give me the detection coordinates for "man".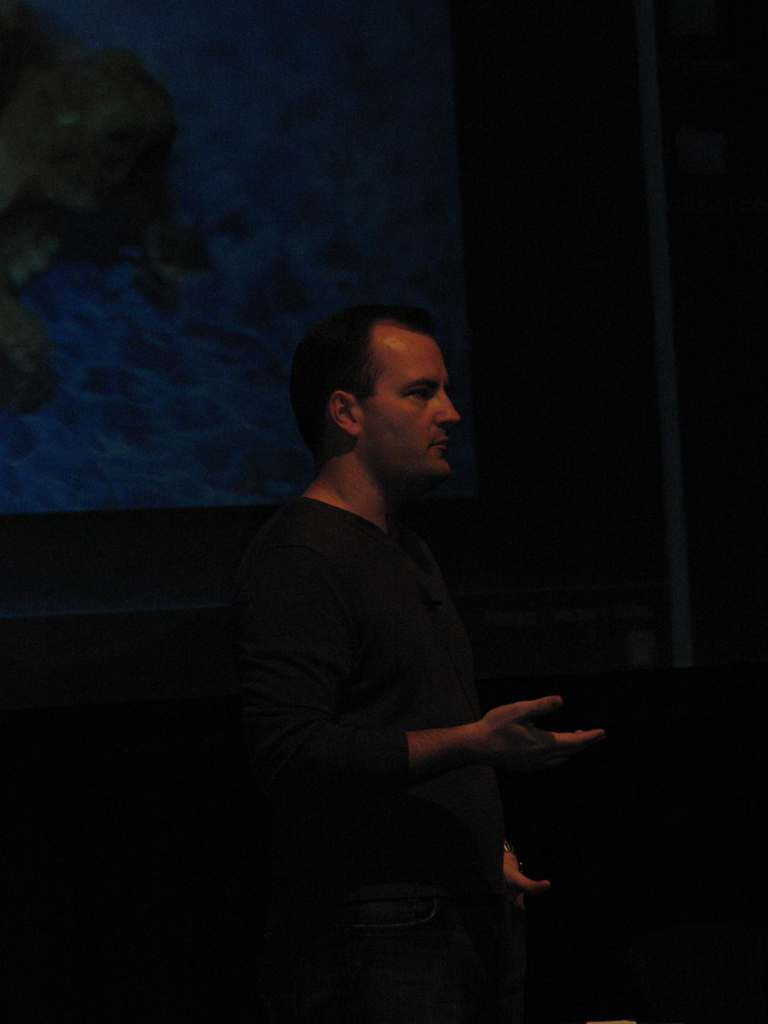
(x1=232, y1=280, x2=600, y2=985).
